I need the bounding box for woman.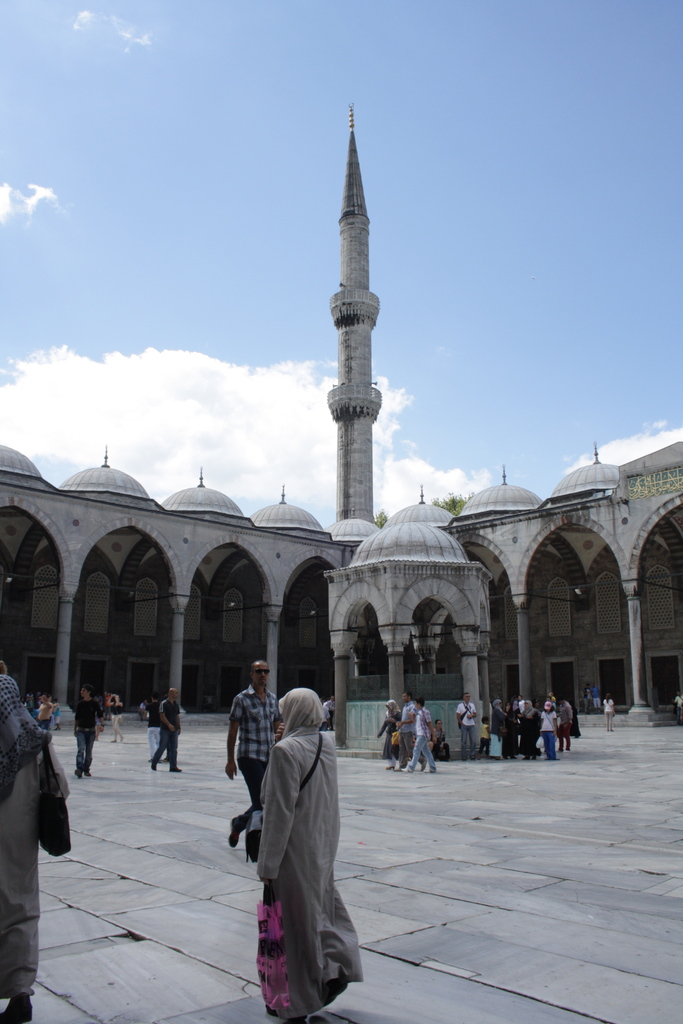
Here it is: detection(522, 702, 544, 758).
